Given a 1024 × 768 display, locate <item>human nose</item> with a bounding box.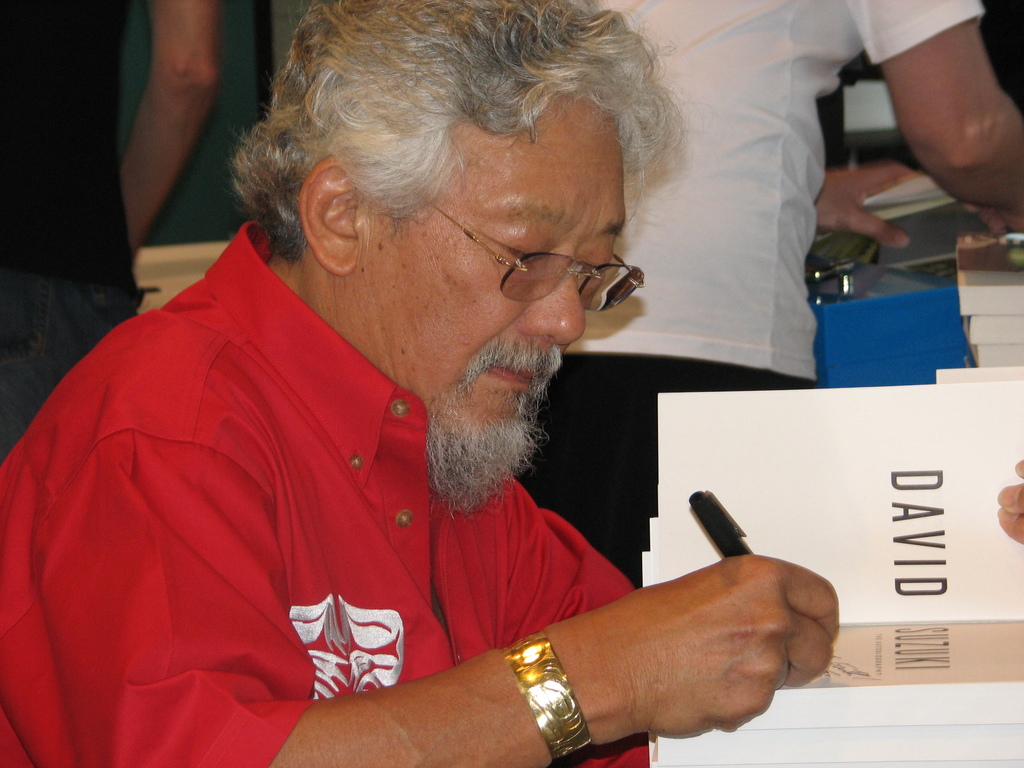
Located: select_region(515, 257, 586, 348).
